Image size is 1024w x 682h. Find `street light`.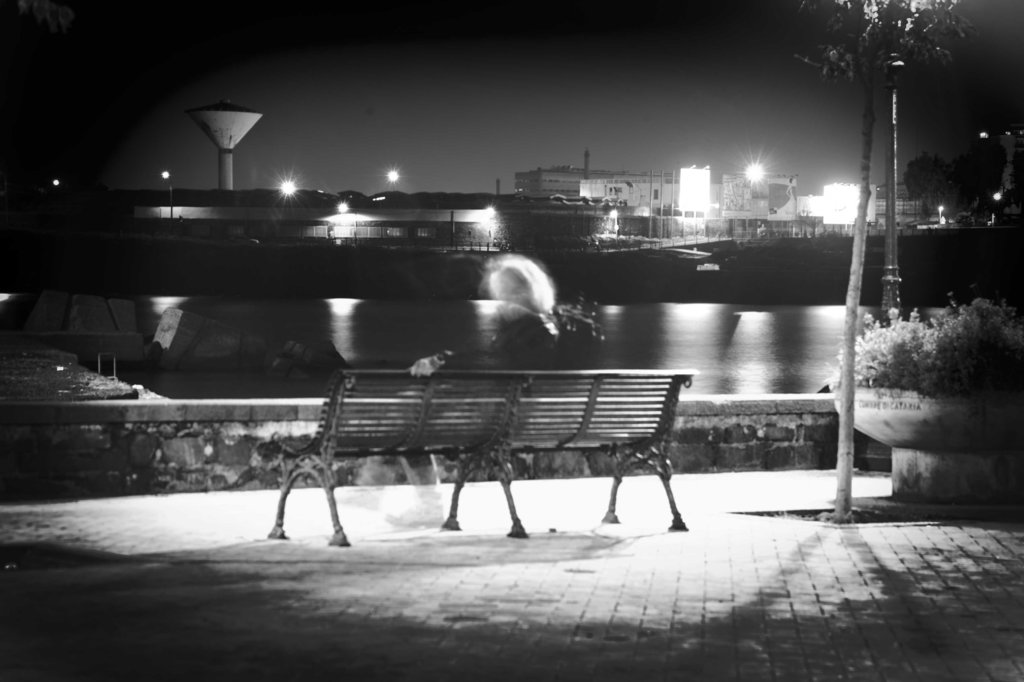
box(156, 167, 184, 220).
